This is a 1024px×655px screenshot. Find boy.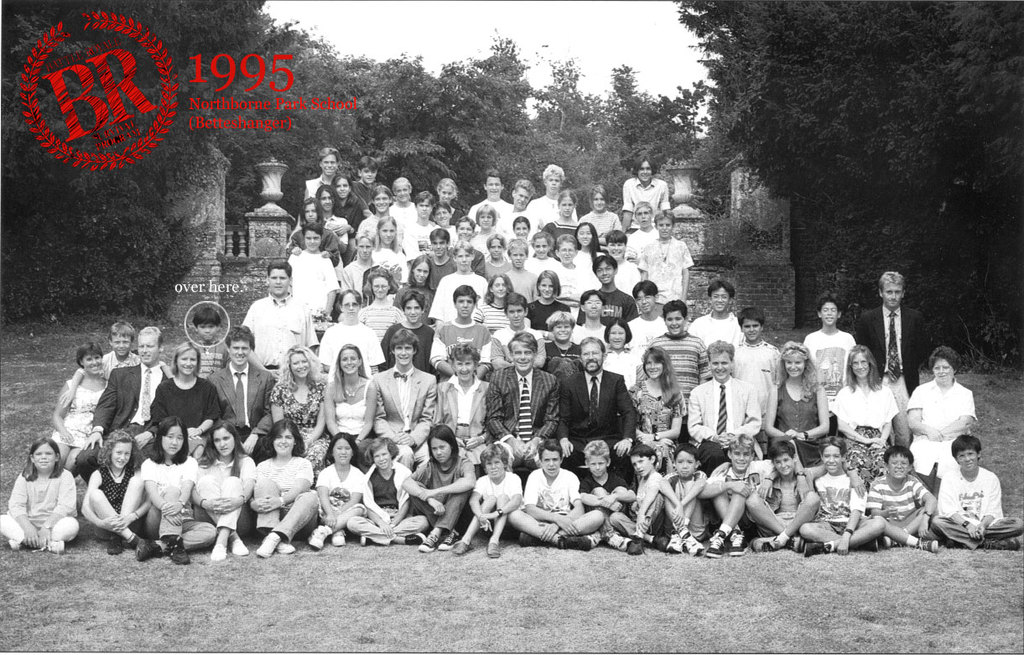
Bounding box: x1=627 y1=198 x2=655 y2=248.
